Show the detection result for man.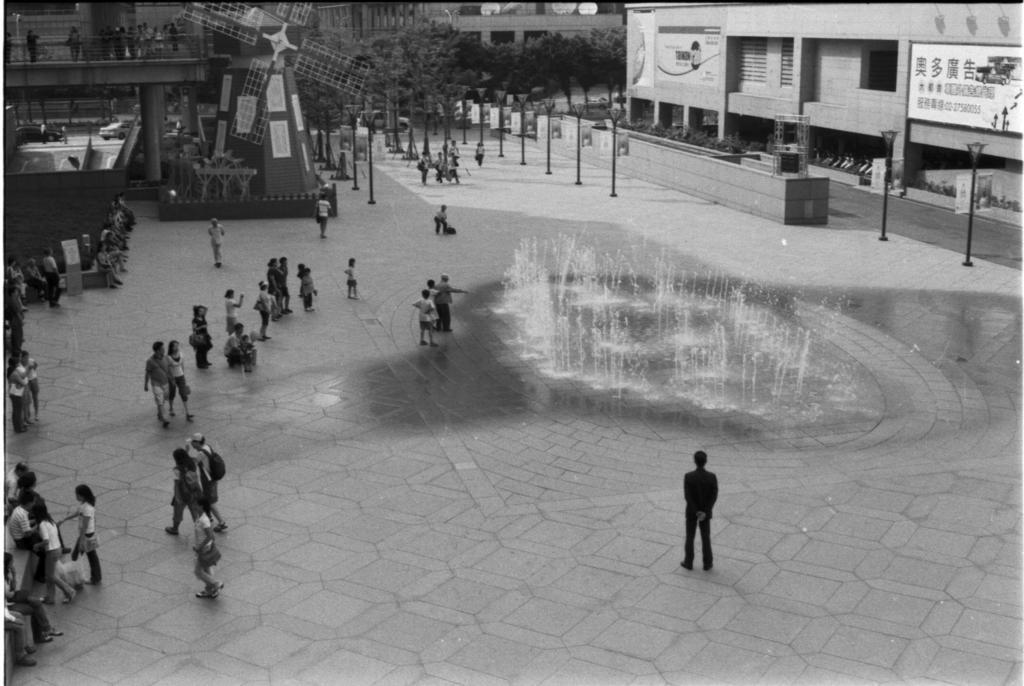
(190,432,227,530).
